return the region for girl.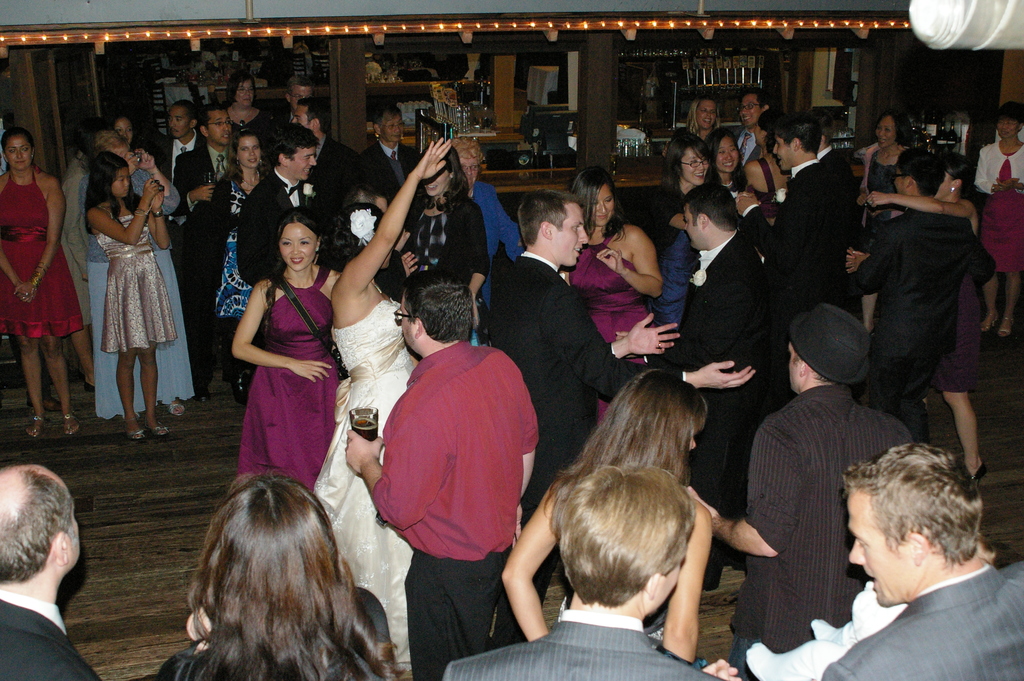
rect(223, 68, 265, 133).
